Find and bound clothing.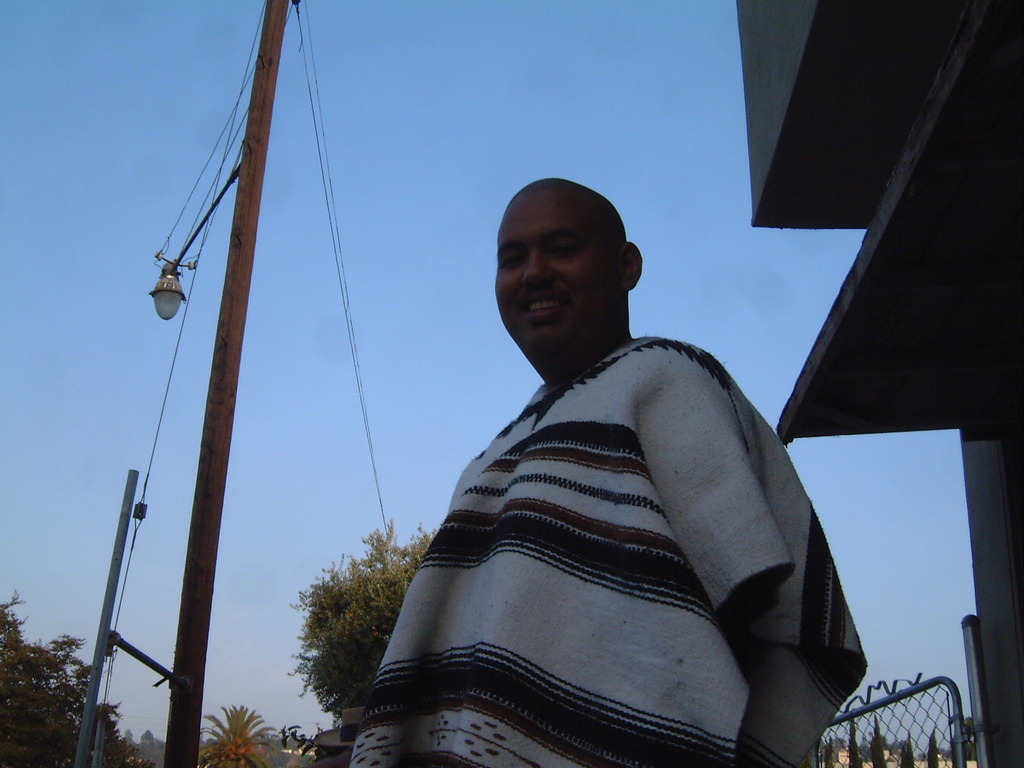
Bound: box(332, 295, 854, 757).
